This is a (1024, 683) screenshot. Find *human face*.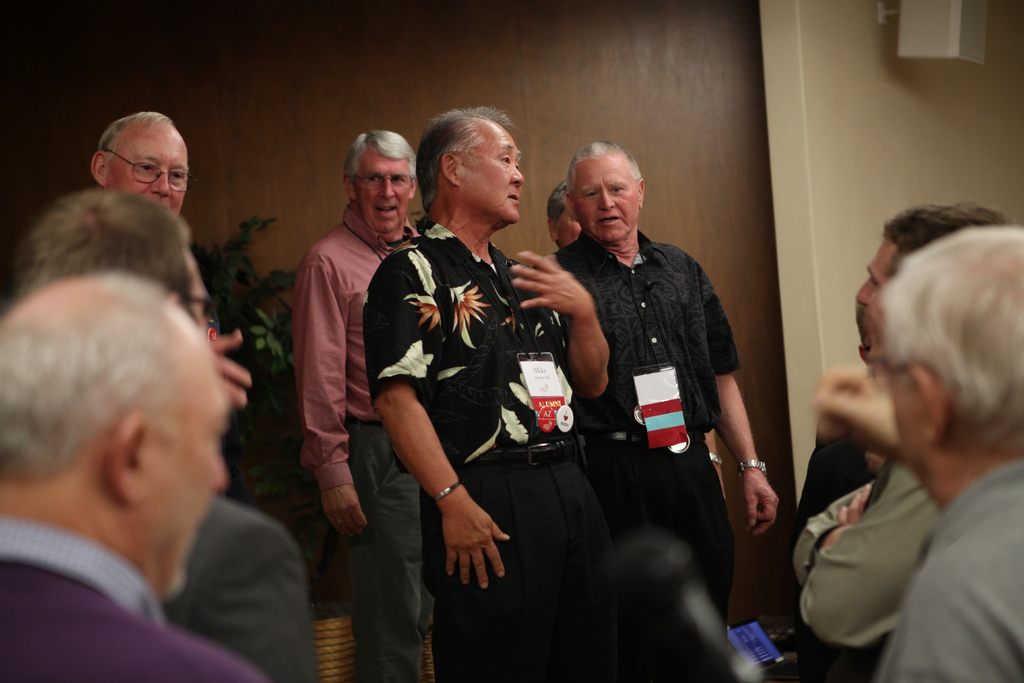
Bounding box: BBox(858, 236, 900, 353).
